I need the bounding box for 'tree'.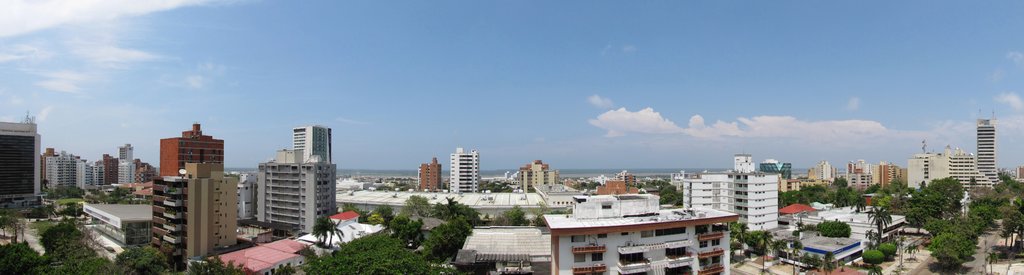
Here it is: (498,208,536,229).
